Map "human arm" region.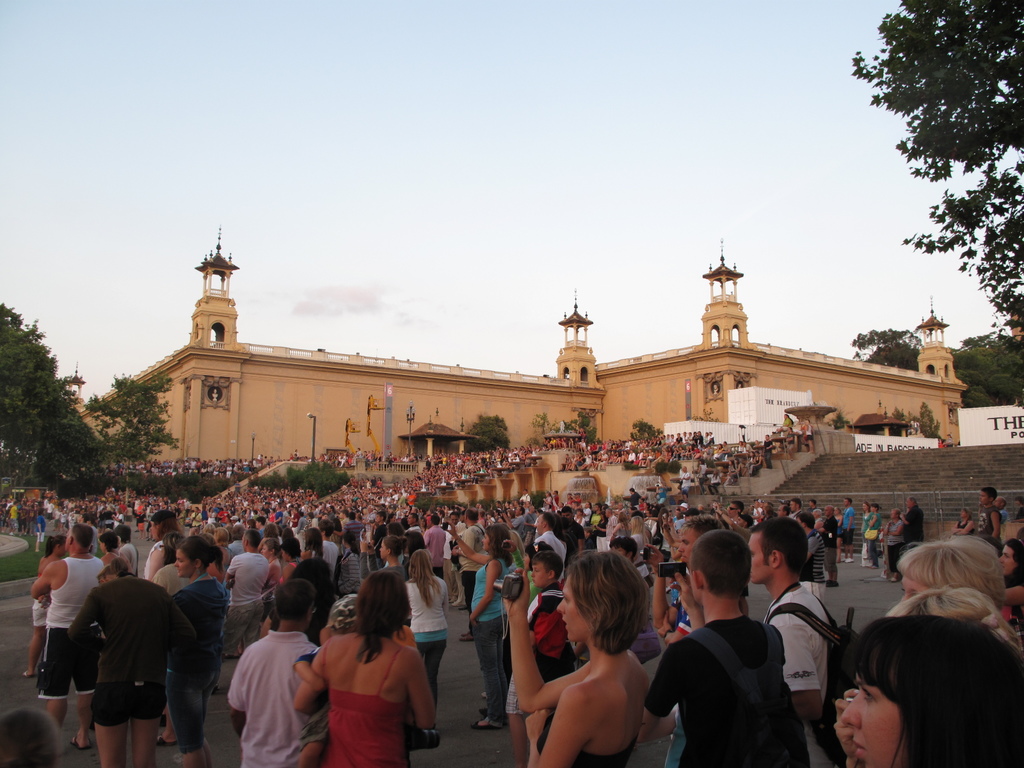
Mapped to x1=152, y1=549, x2=165, y2=577.
